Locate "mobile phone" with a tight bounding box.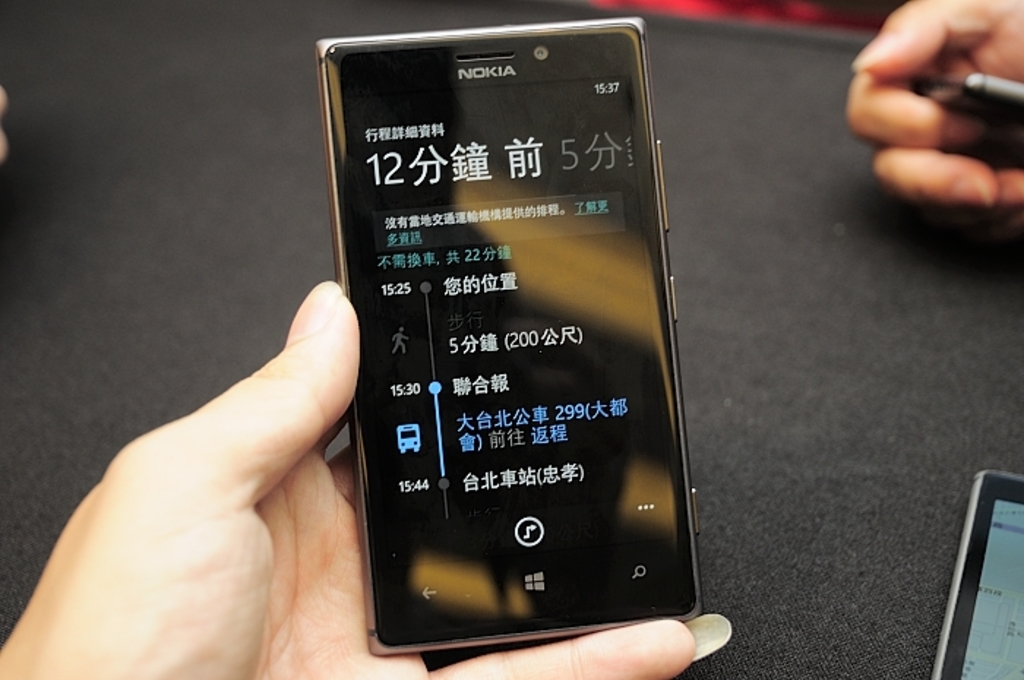
[left=914, top=67, right=1021, bottom=120].
